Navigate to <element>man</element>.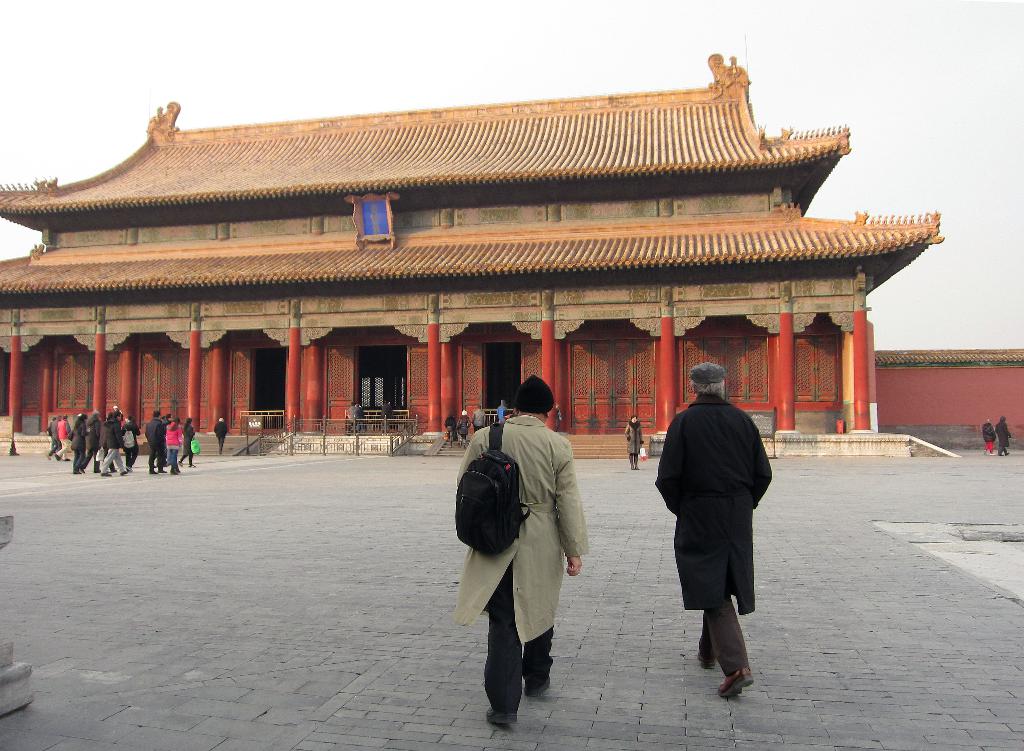
Navigation target: box(212, 417, 231, 452).
